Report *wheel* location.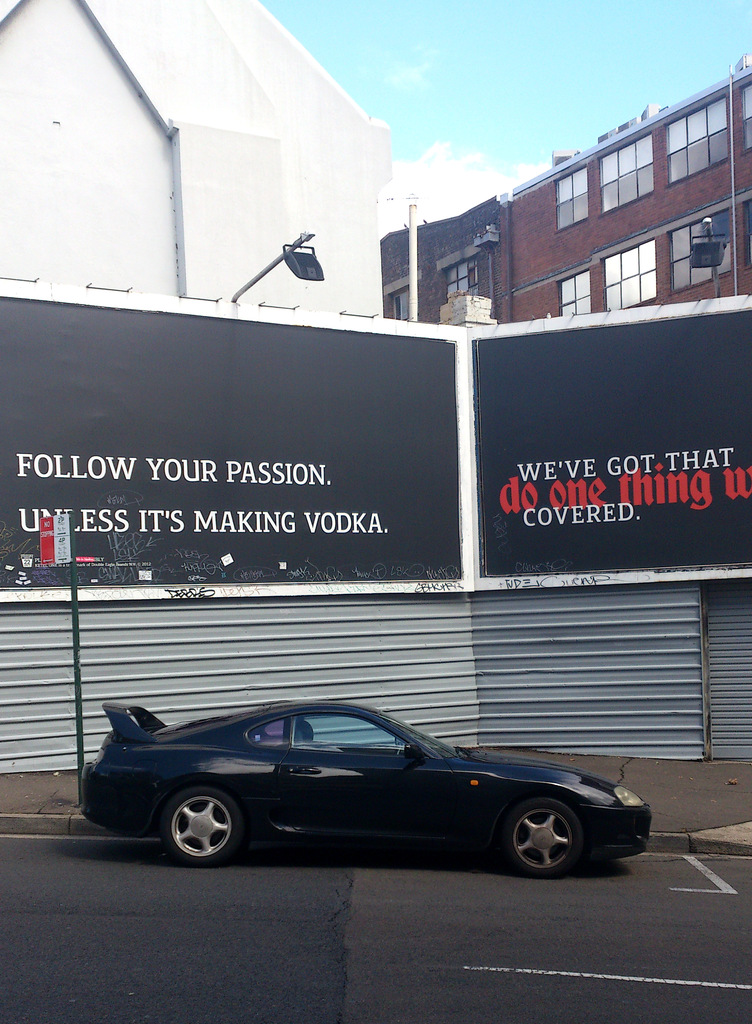
Report: {"left": 159, "top": 786, "right": 241, "bottom": 861}.
